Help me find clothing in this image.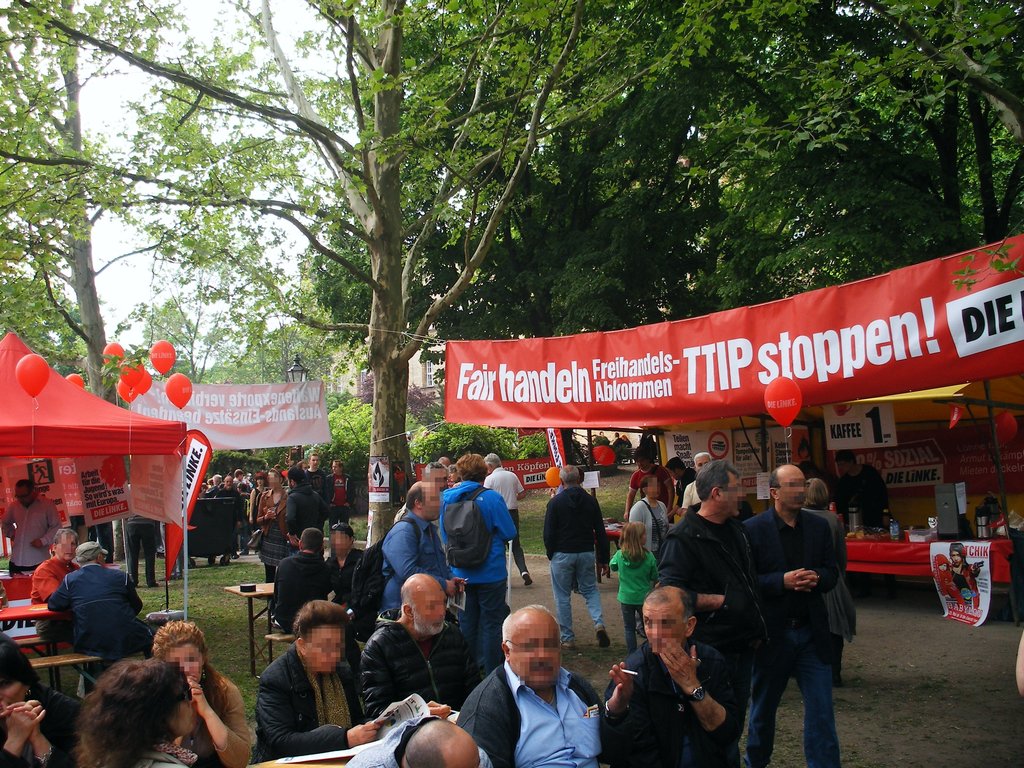
Found it: bbox(684, 483, 698, 518).
